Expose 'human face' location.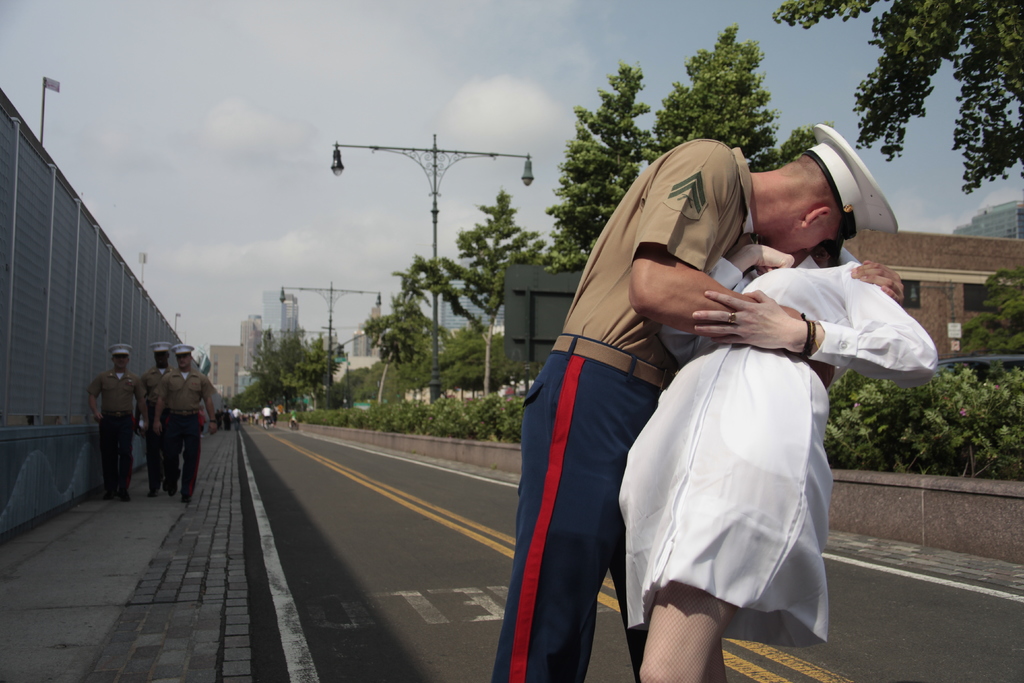
Exposed at (764, 226, 844, 252).
